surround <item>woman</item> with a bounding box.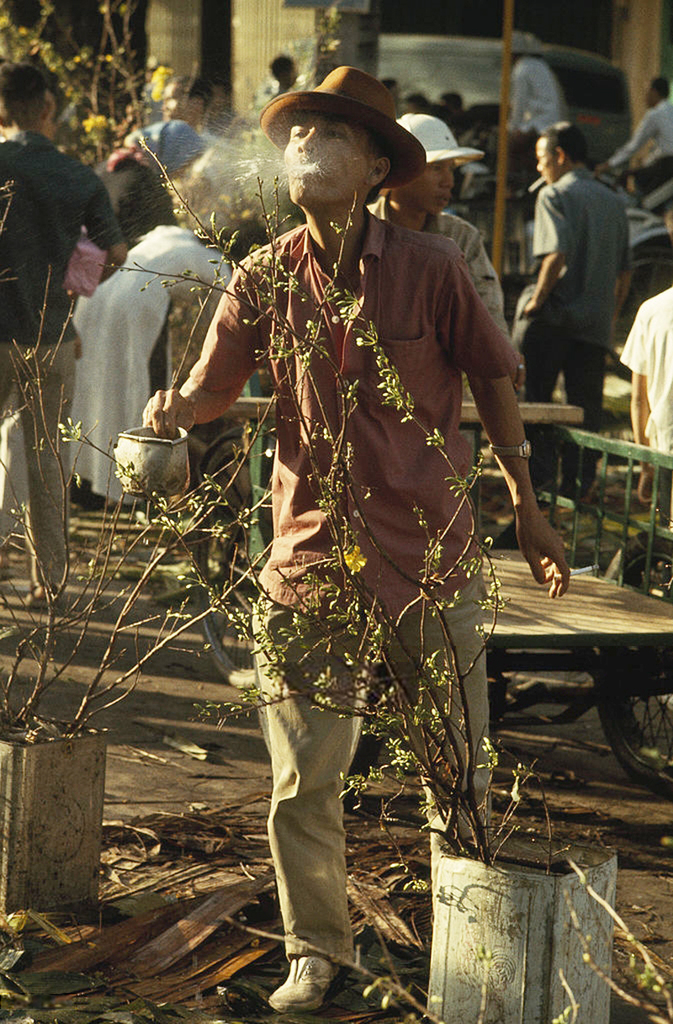
bbox=[72, 207, 272, 516].
